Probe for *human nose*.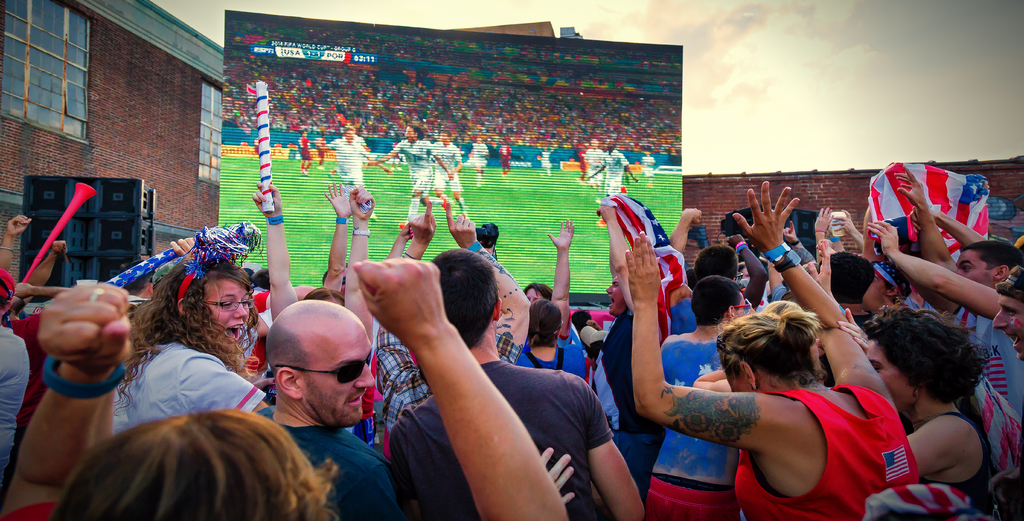
Probe result: rect(355, 360, 375, 388).
